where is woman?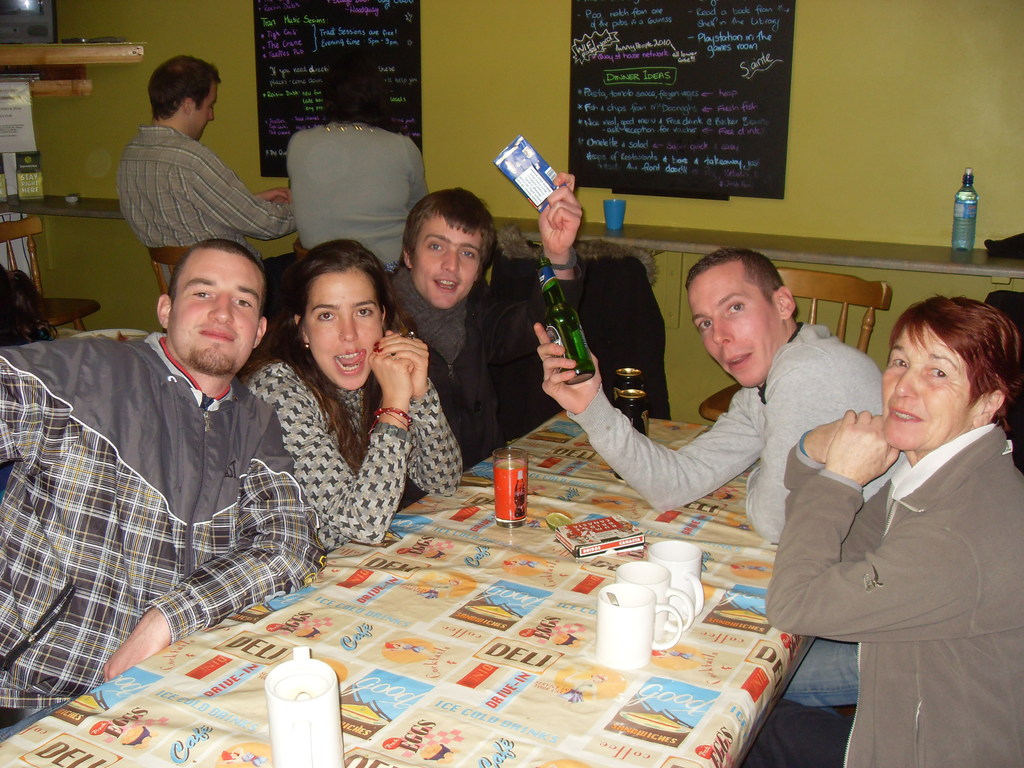
x1=287, y1=41, x2=429, y2=283.
